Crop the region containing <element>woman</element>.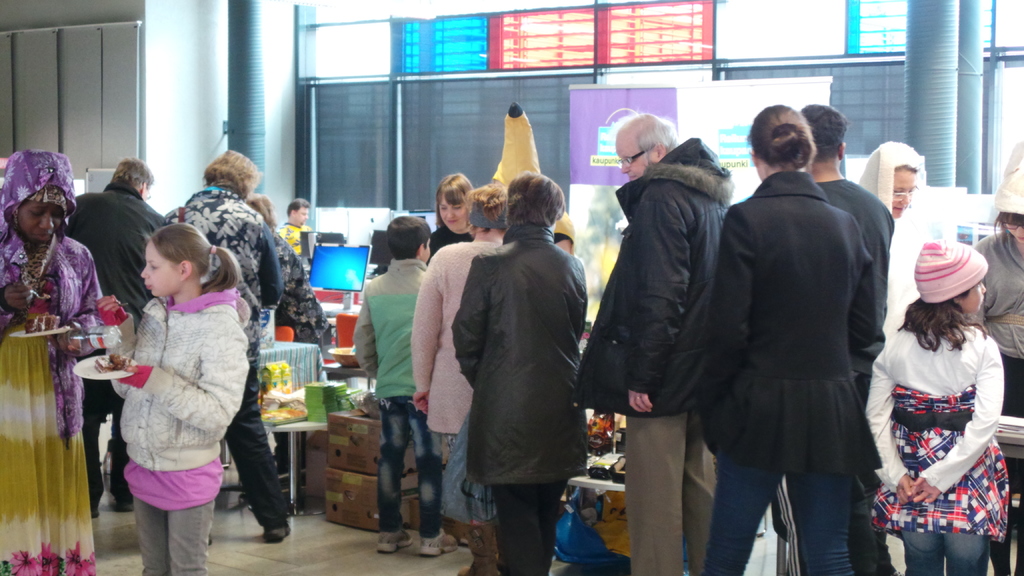
Crop region: 697,106,883,575.
